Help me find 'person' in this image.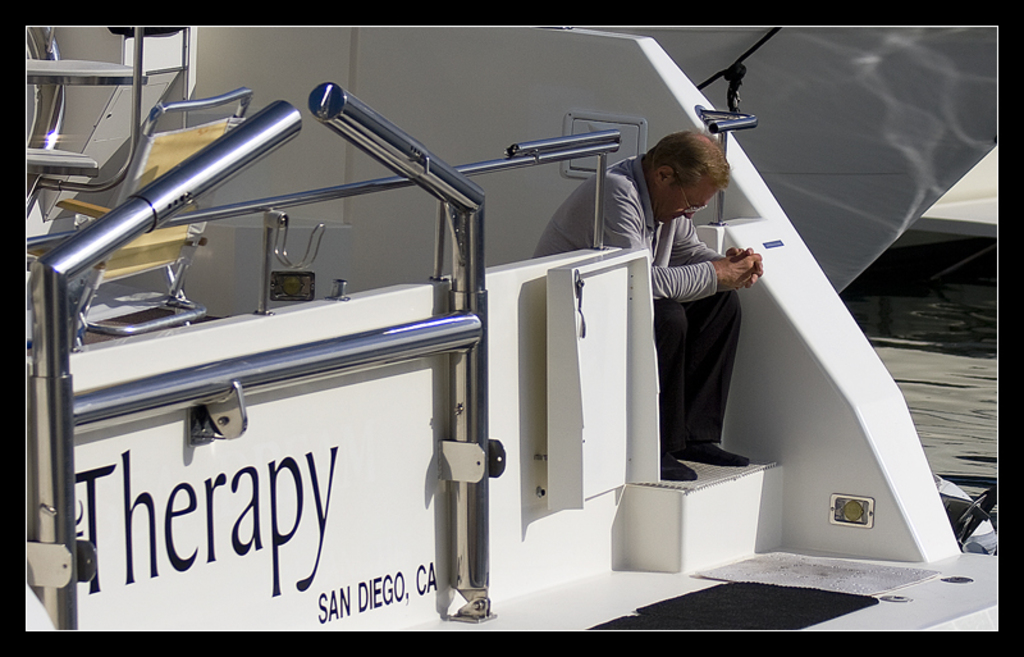
Found it: <bbox>527, 113, 765, 488</bbox>.
